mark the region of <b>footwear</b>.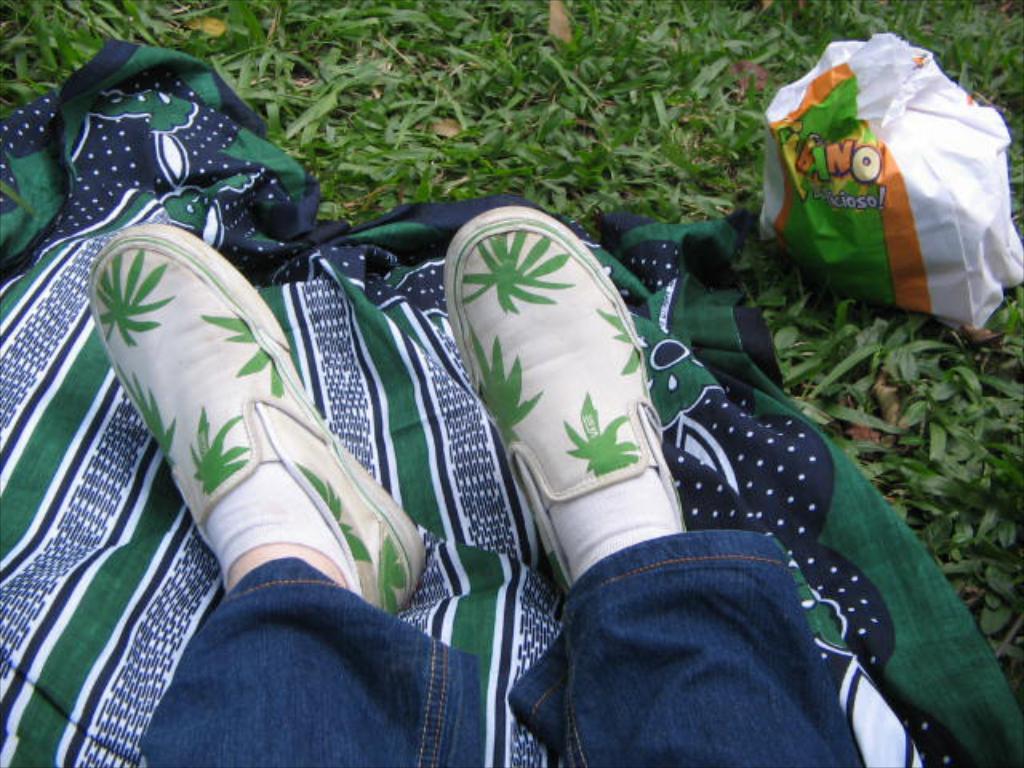
Region: region(440, 203, 690, 600).
